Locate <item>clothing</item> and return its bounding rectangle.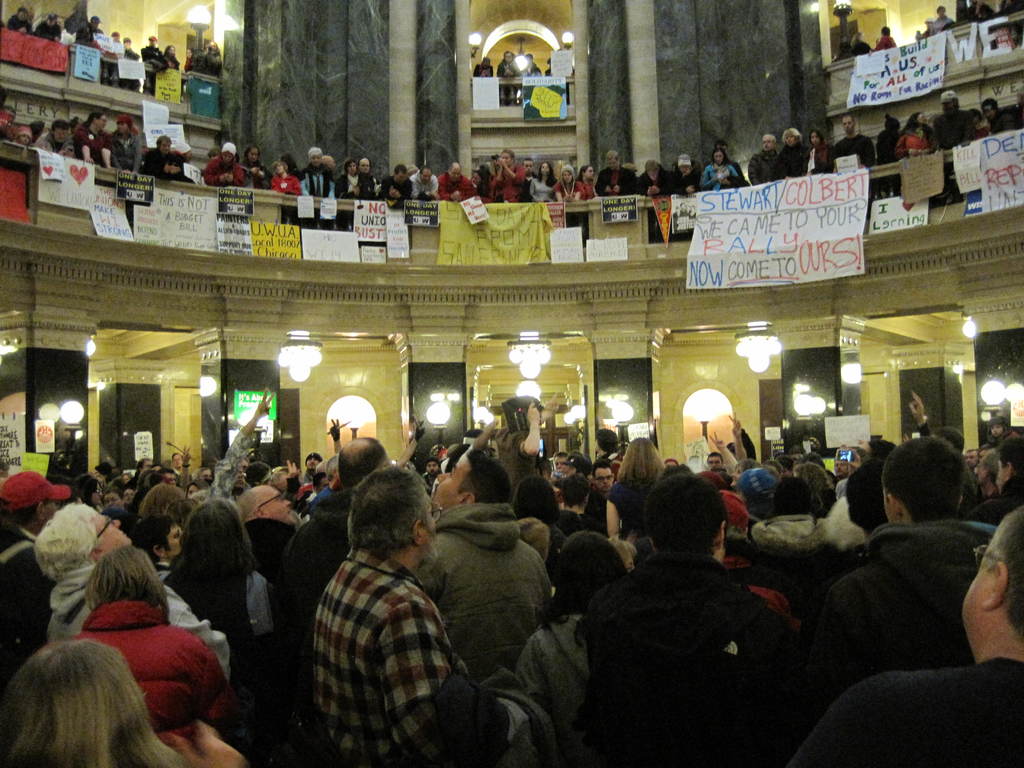
region(830, 132, 877, 172).
